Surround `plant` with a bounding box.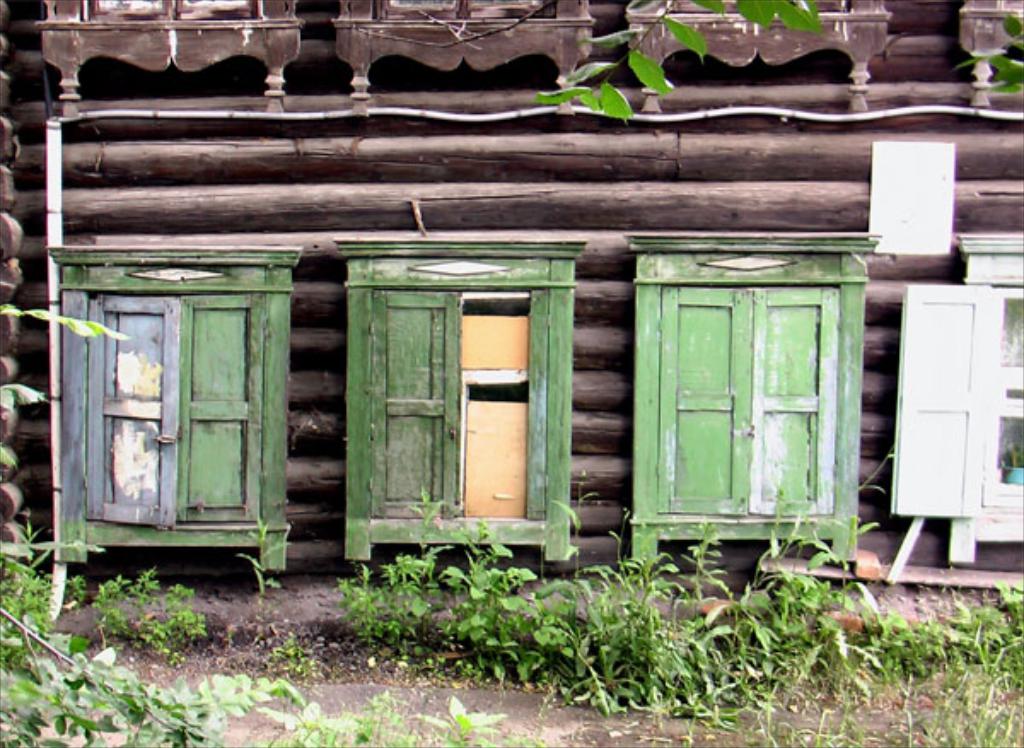
rect(956, 7, 1022, 97).
